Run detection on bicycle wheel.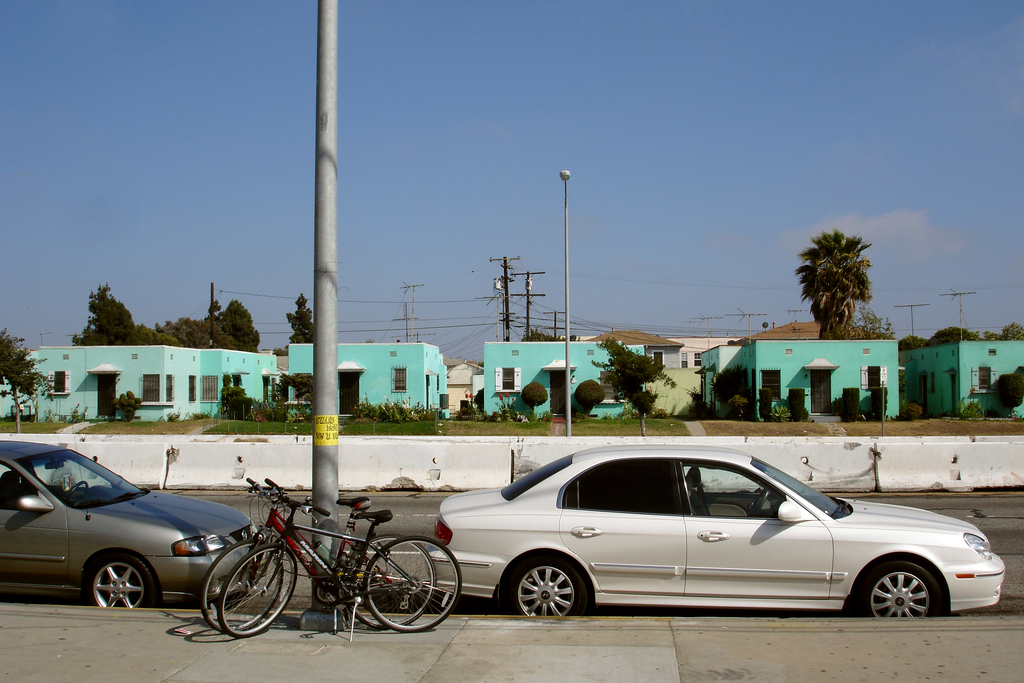
Result: 350, 539, 434, 630.
